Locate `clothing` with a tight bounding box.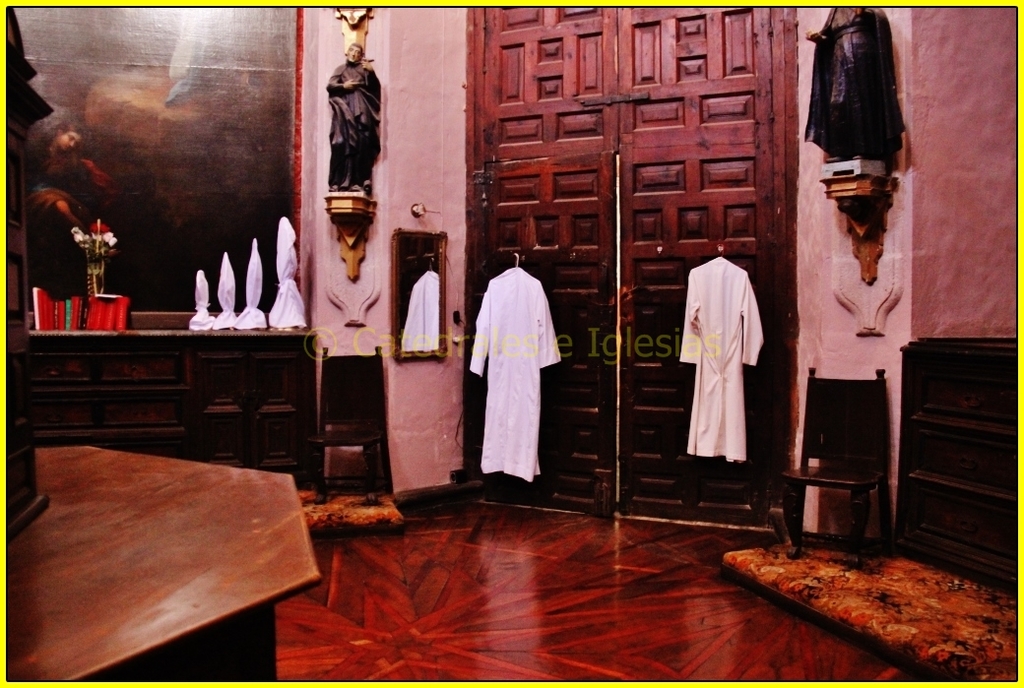
677/252/761/465.
